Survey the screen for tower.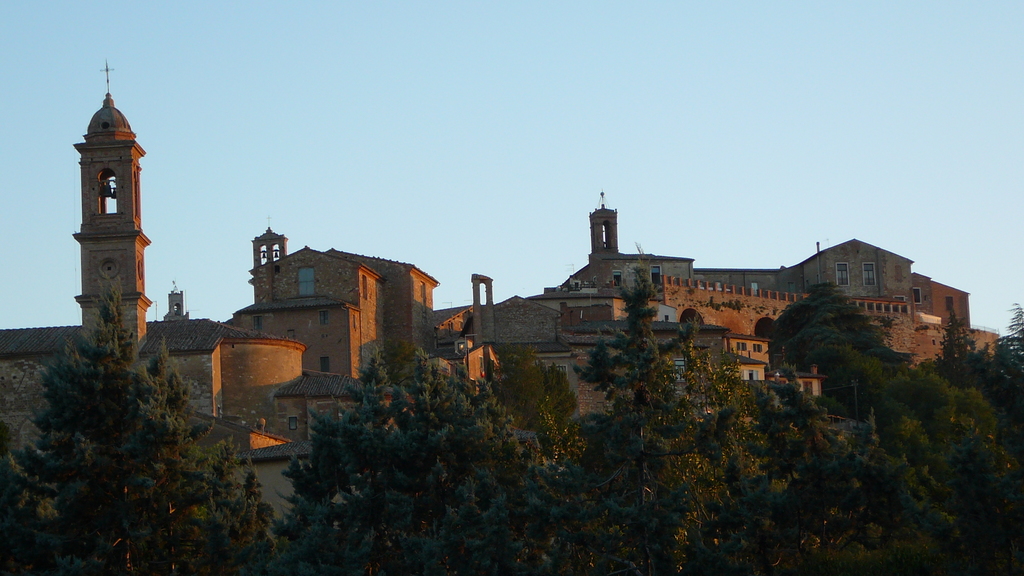
Survey found: (69,57,156,358).
